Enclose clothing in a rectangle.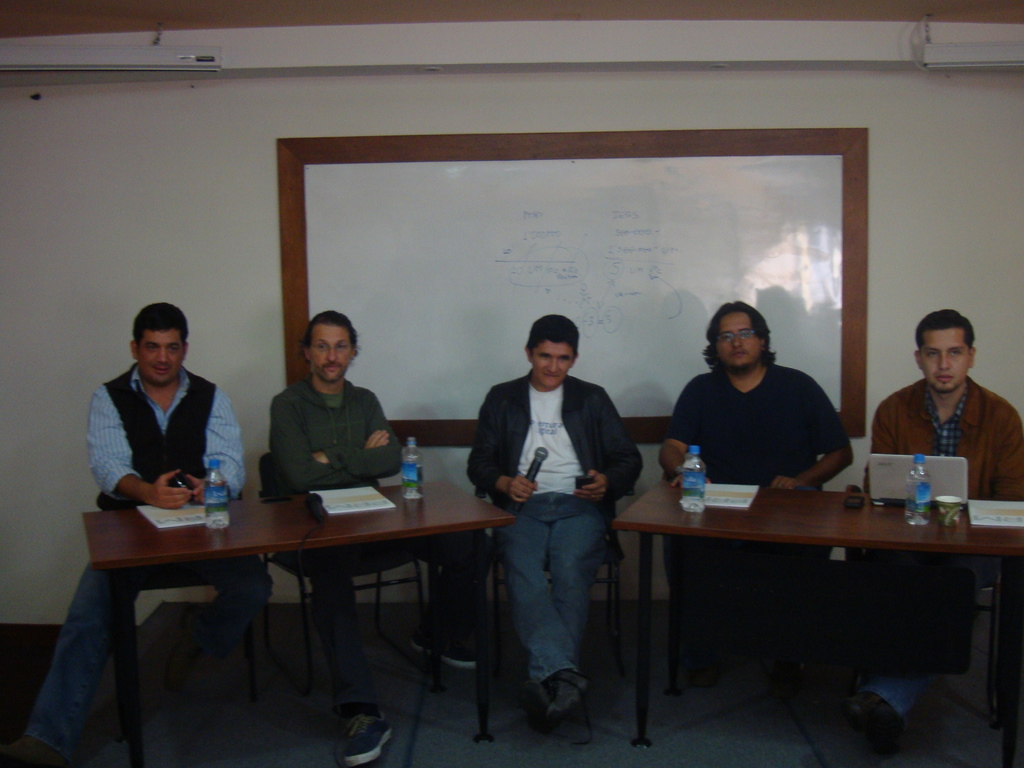
862:371:1010:679.
